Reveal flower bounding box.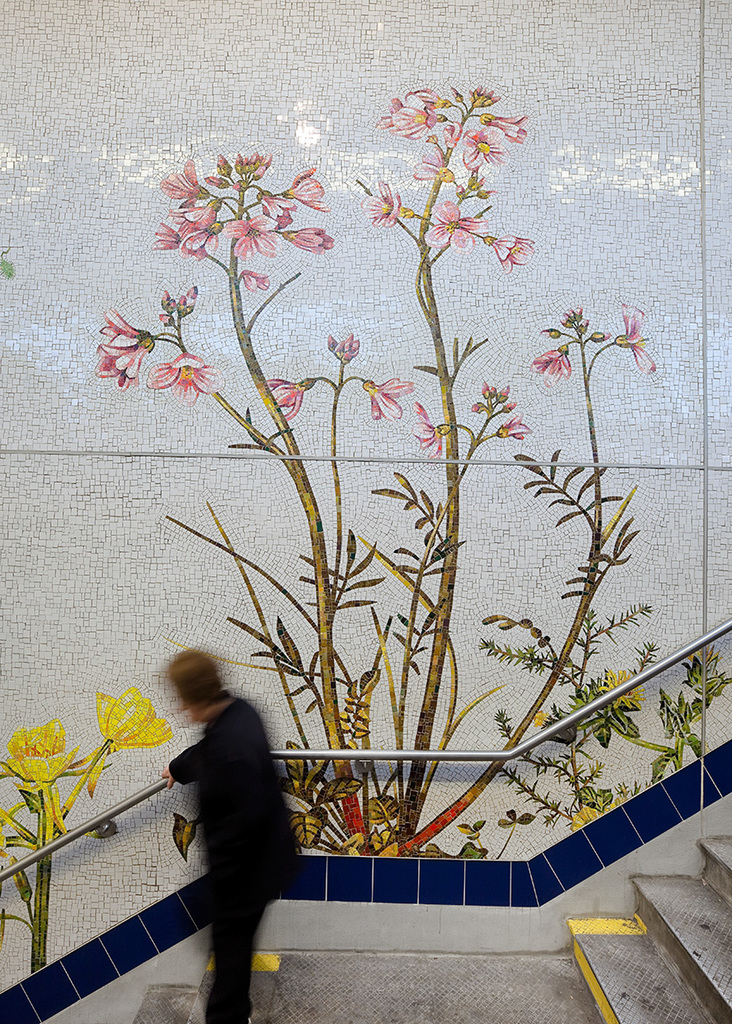
Revealed: bbox=(614, 304, 659, 369).
